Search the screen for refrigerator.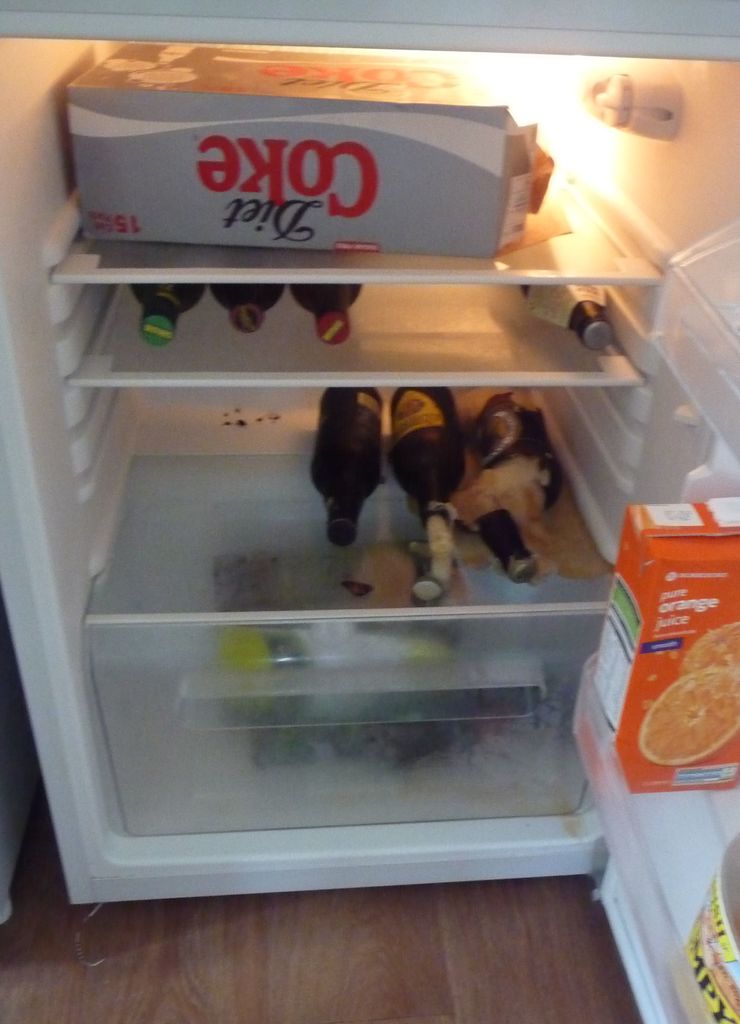
Found at 0,1,739,1023.
